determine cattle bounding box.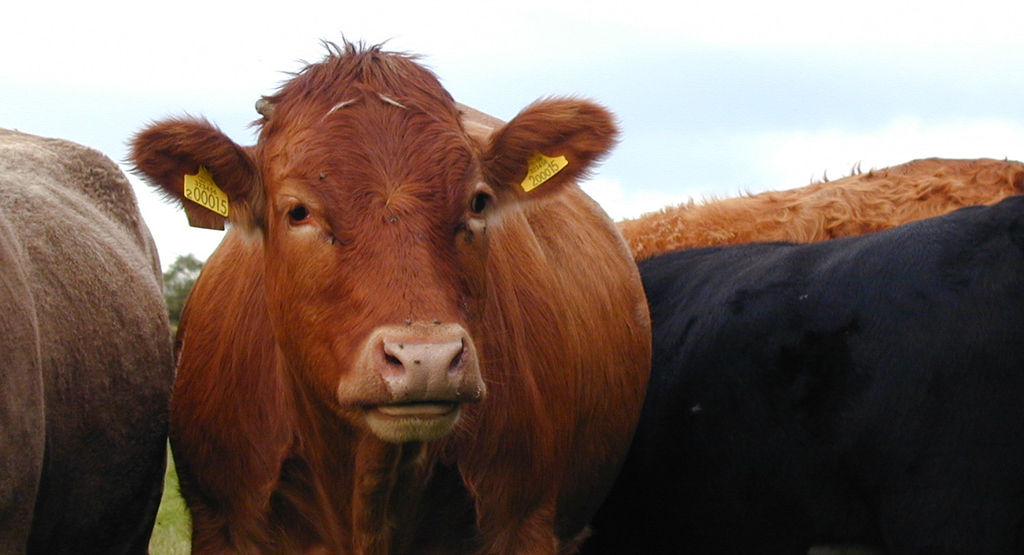
Determined: 135 33 664 554.
